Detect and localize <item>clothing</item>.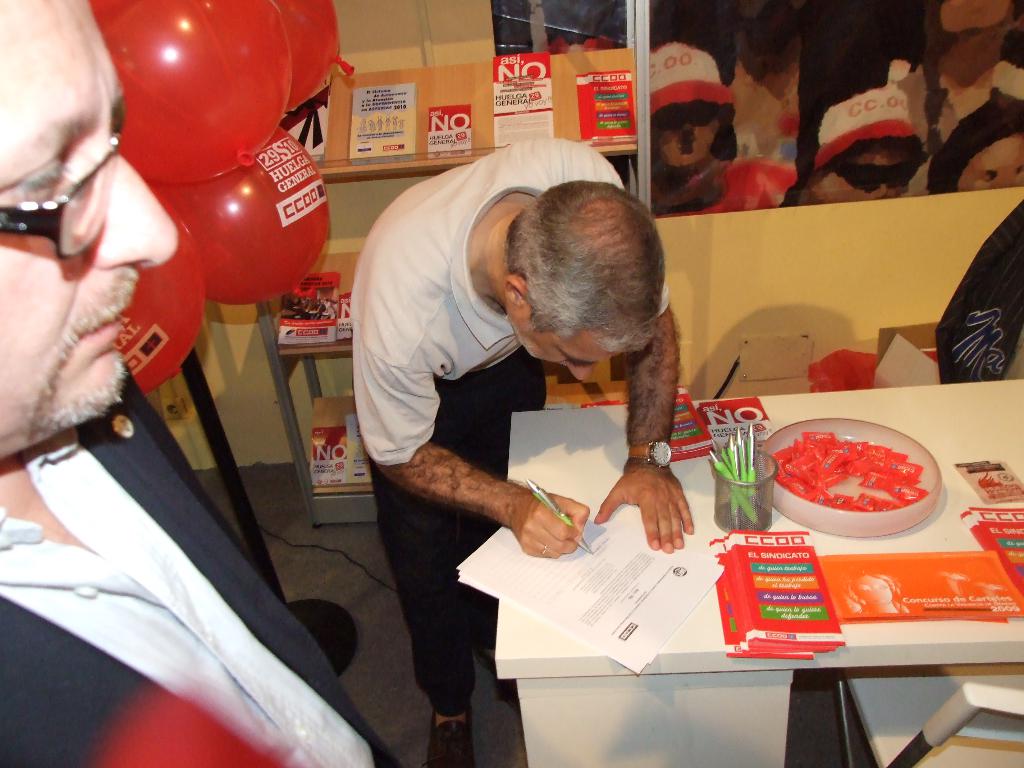
Localized at (x1=0, y1=355, x2=403, y2=767).
